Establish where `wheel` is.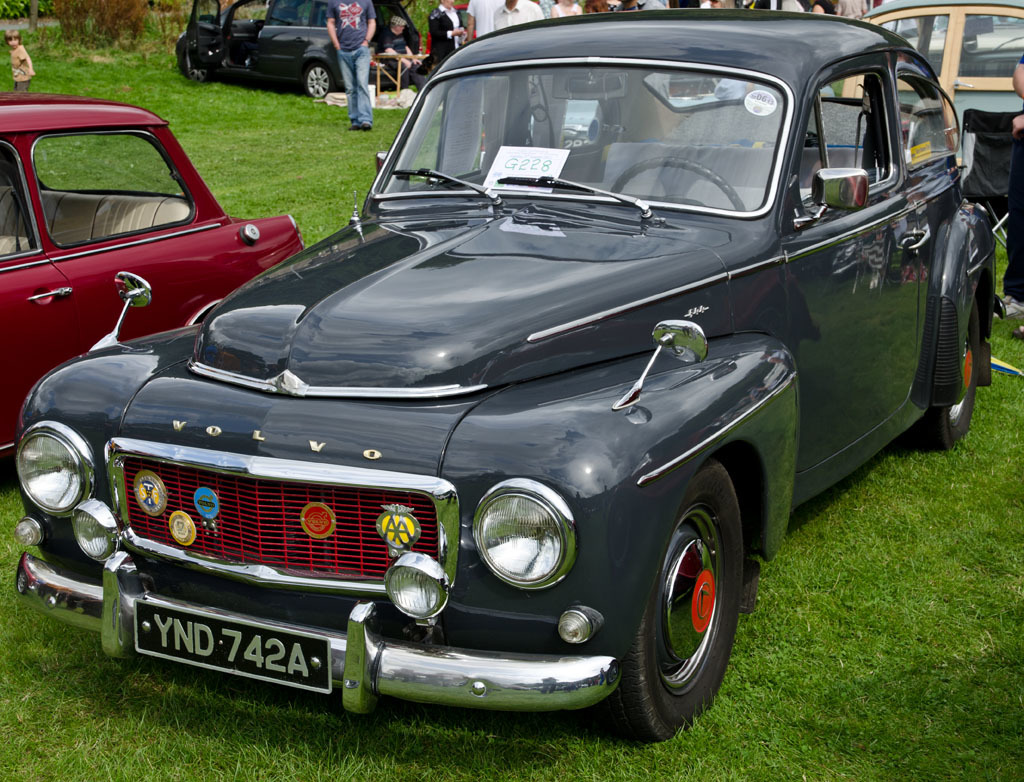
Established at bbox=(907, 275, 983, 453).
